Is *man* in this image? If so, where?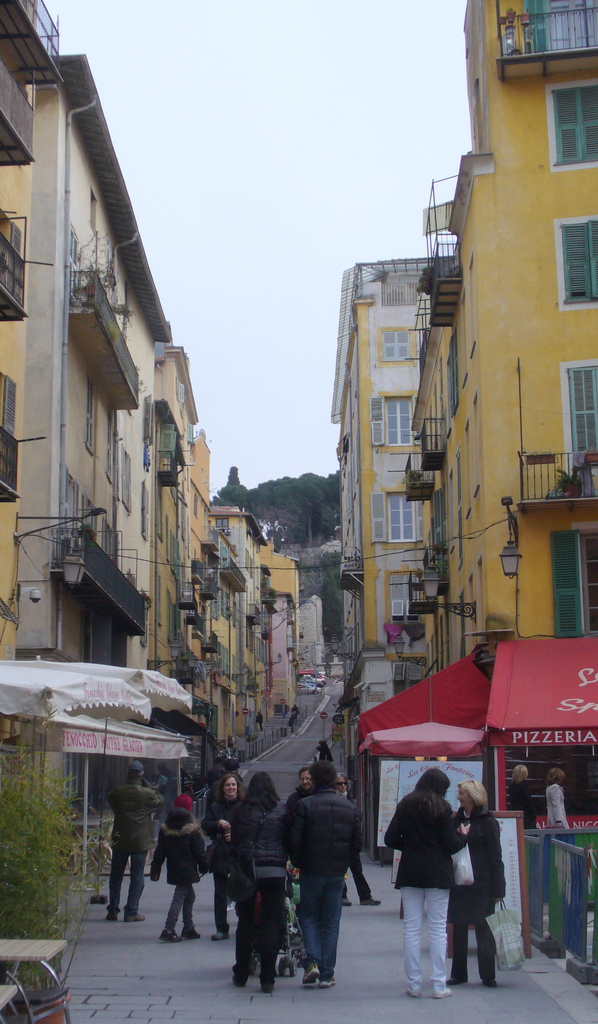
Yes, at bbox=(278, 766, 366, 980).
